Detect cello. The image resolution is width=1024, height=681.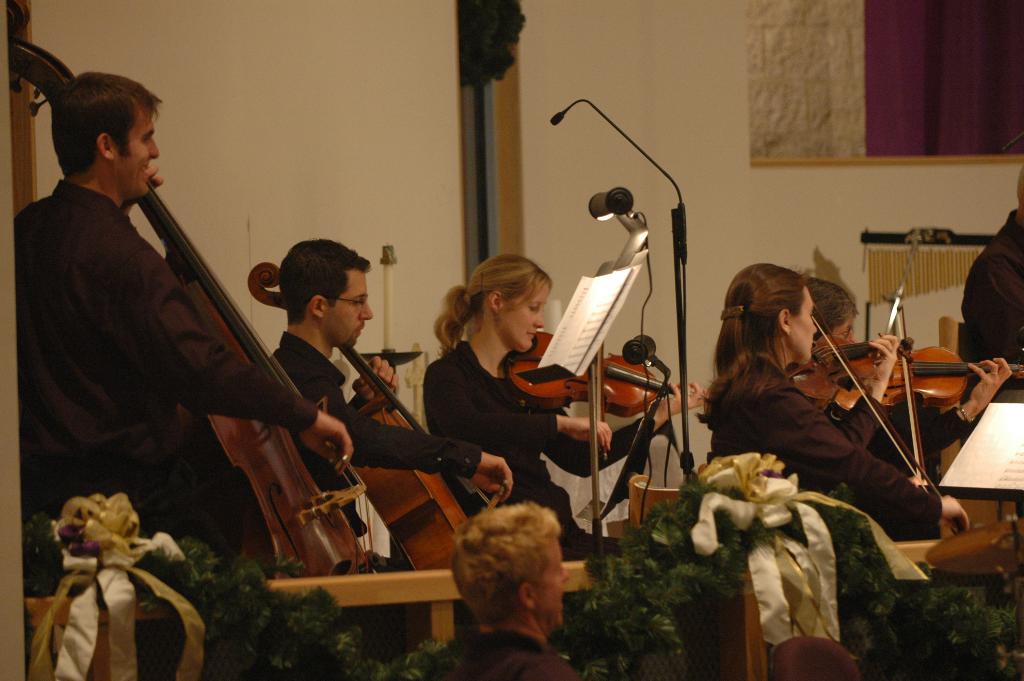
[x1=505, y1=333, x2=712, y2=461].
